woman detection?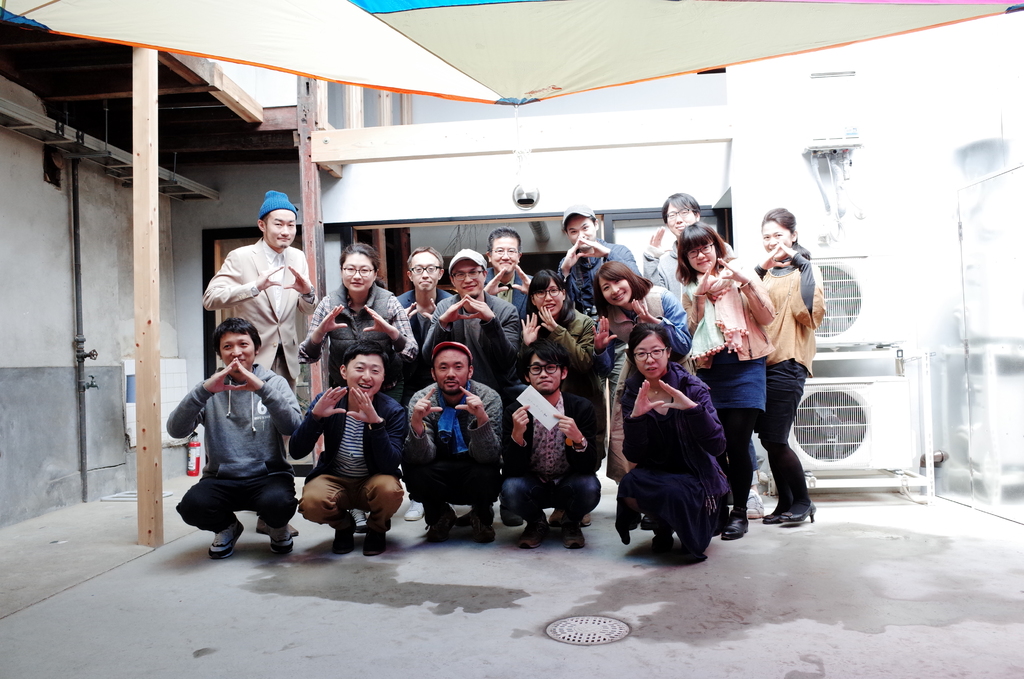
(622, 326, 739, 569)
